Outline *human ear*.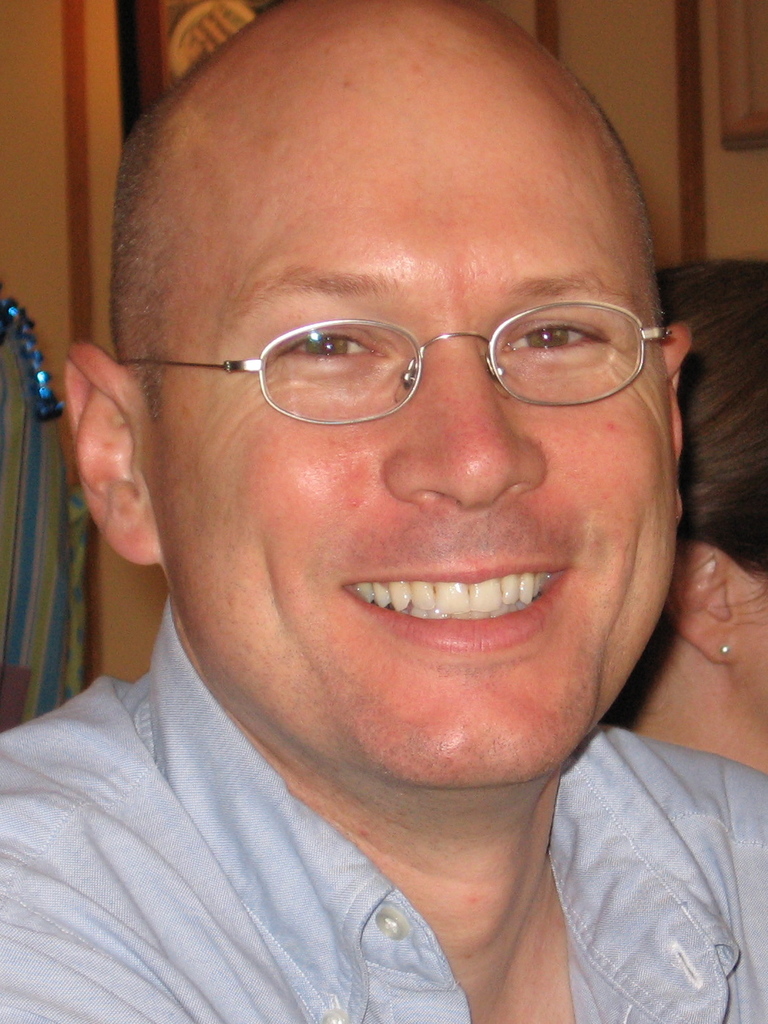
Outline: select_region(664, 322, 687, 522).
